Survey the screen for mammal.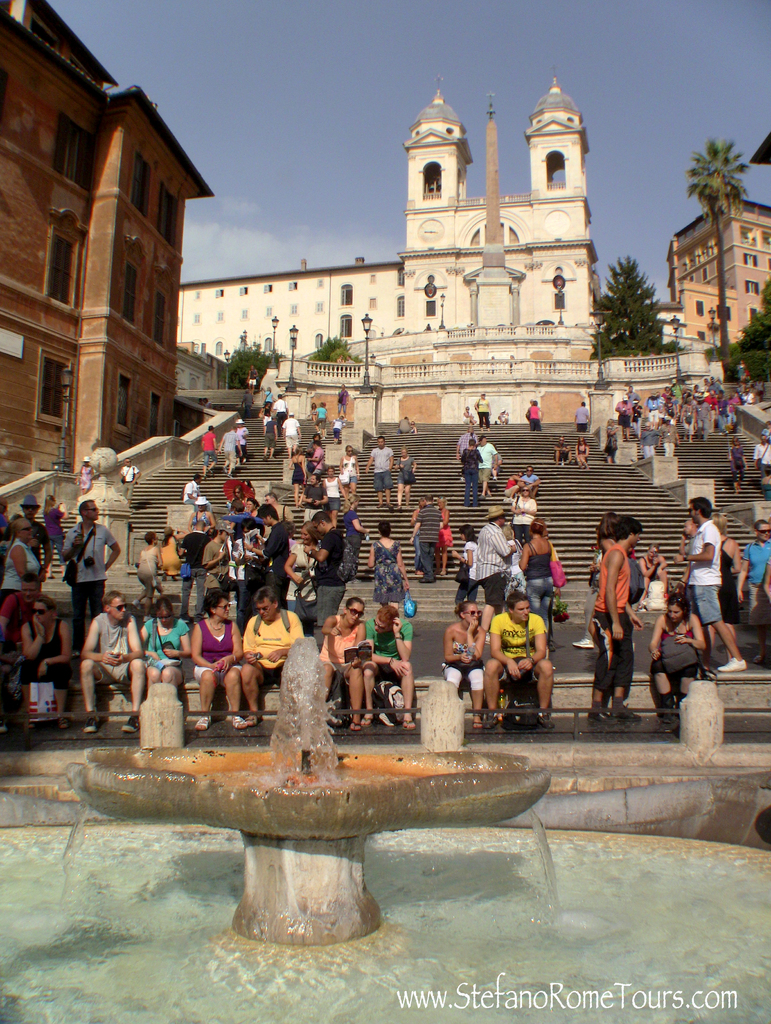
Survey found: l=74, t=455, r=98, b=502.
